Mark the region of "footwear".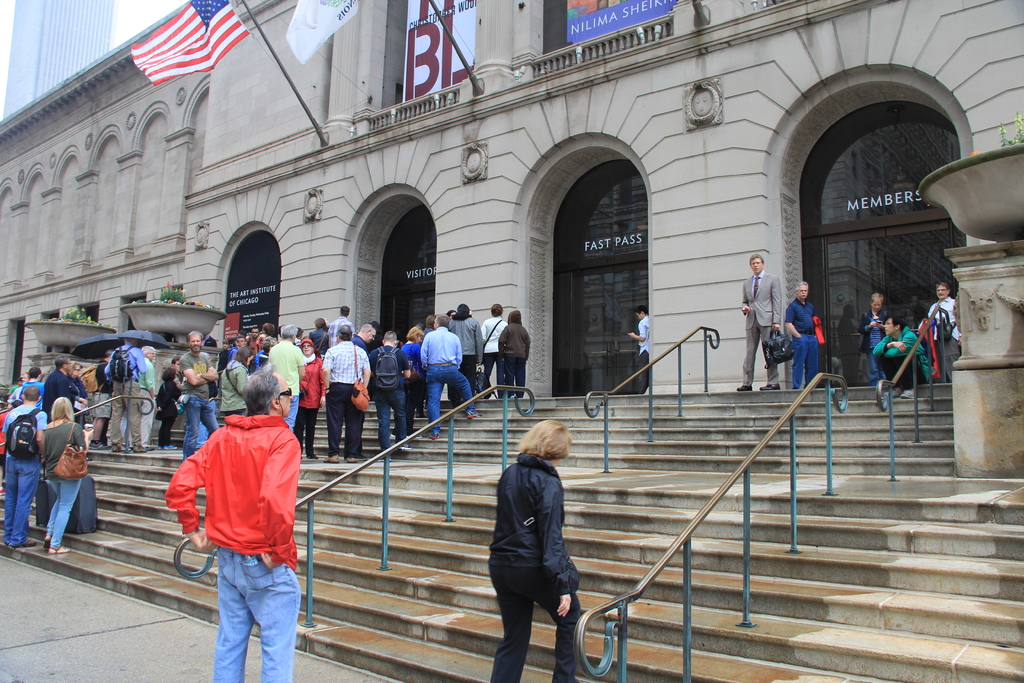
Region: left=42, top=535, right=68, bottom=554.
